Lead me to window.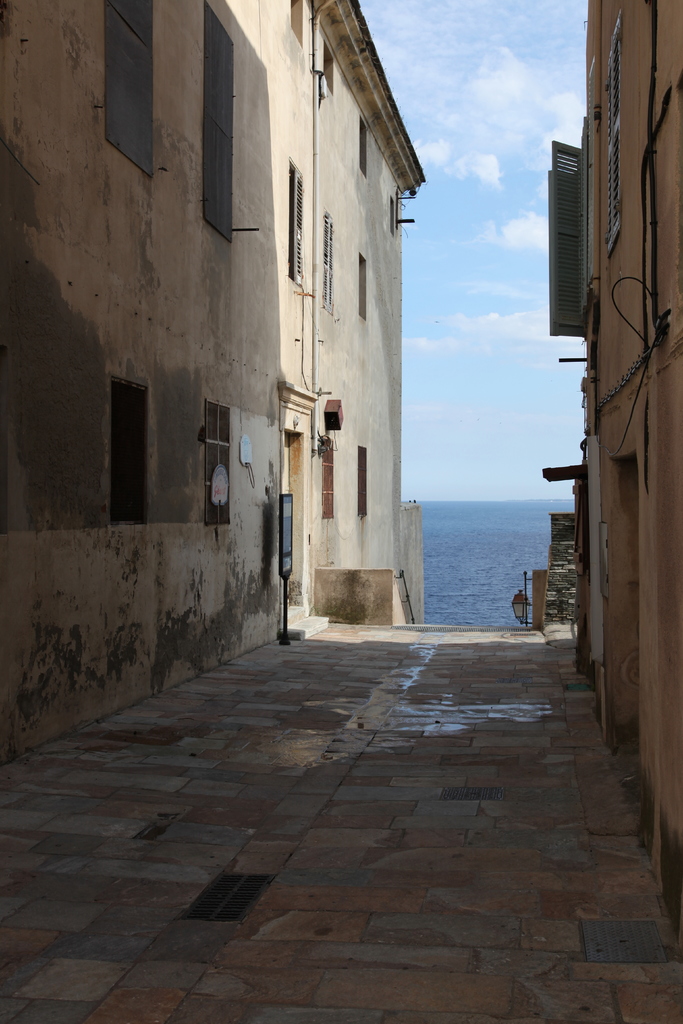
Lead to (324, 40, 336, 93).
